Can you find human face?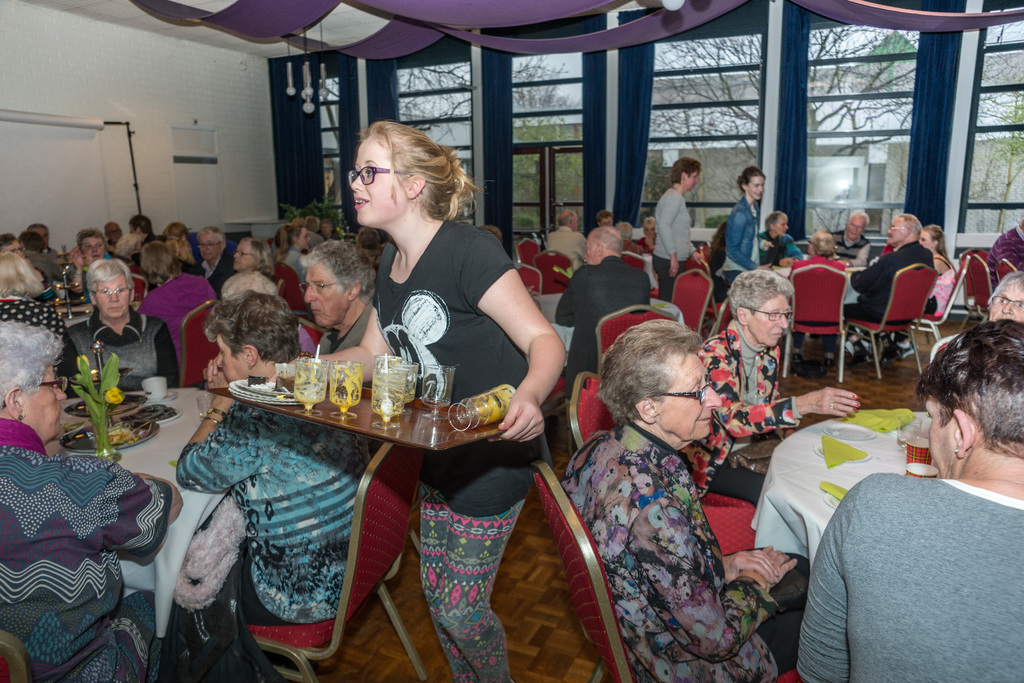
Yes, bounding box: bbox=[886, 220, 903, 243].
